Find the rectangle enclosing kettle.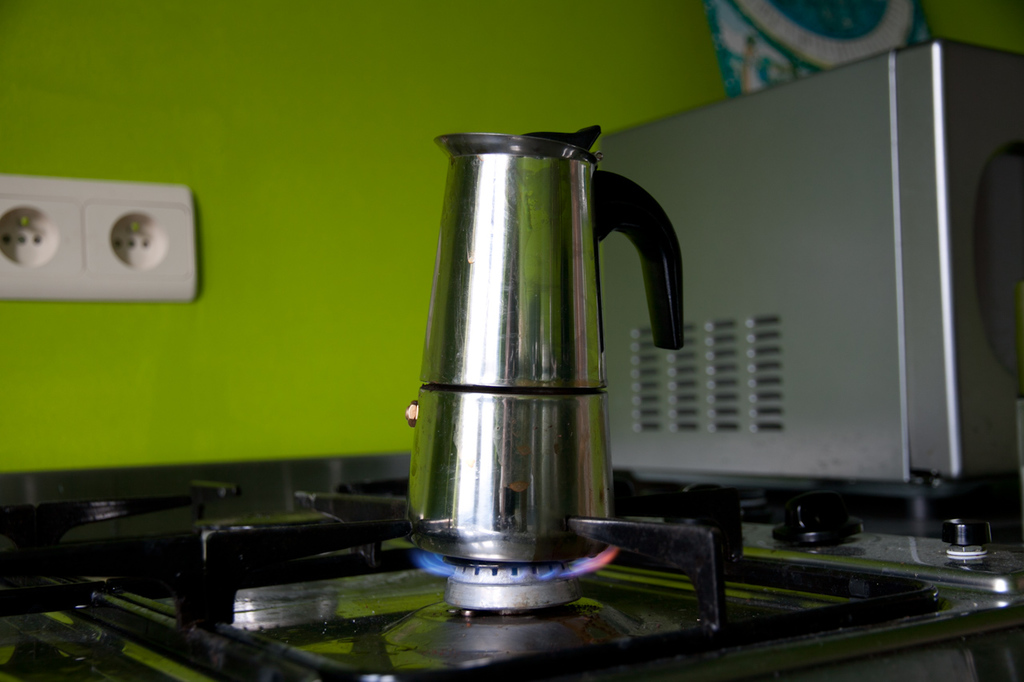
[406, 118, 692, 567].
